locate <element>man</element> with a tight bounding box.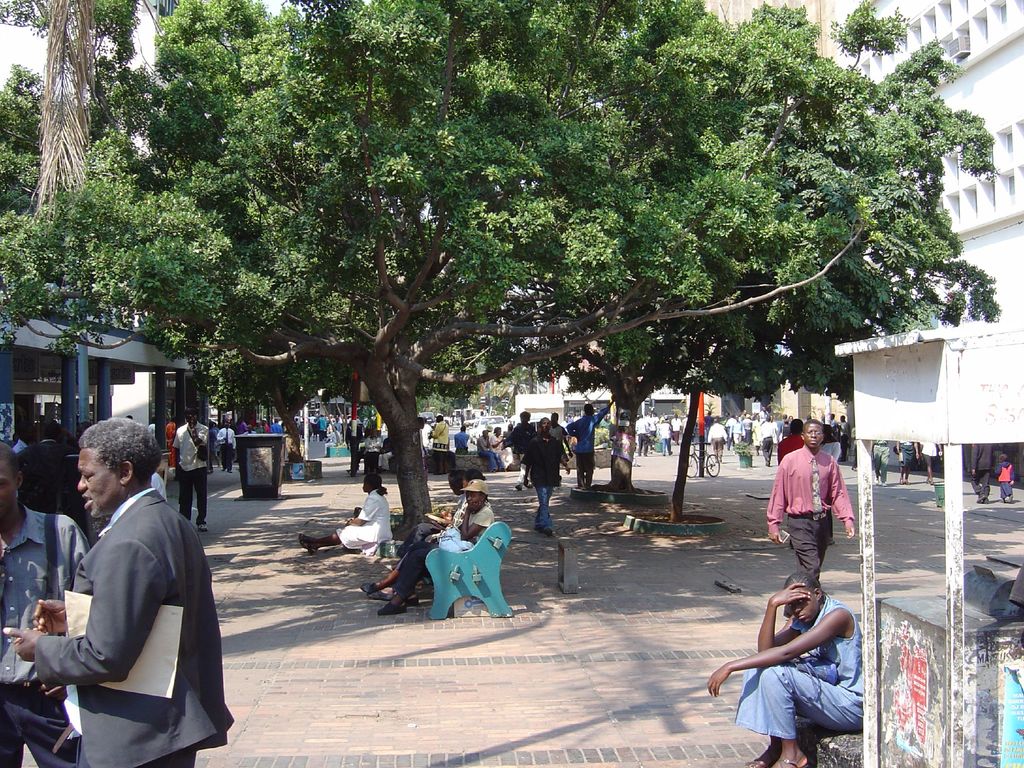
[147, 417, 154, 447].
